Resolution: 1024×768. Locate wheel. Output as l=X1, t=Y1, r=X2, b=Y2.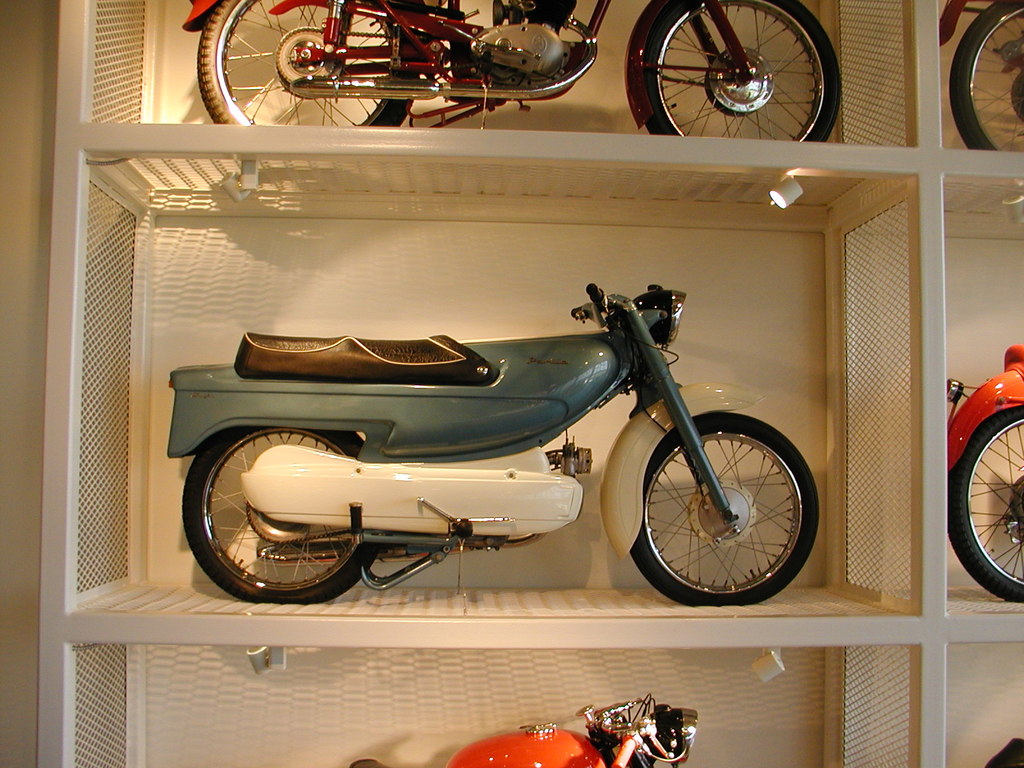
l=198, t=0, r=422, b=145.
